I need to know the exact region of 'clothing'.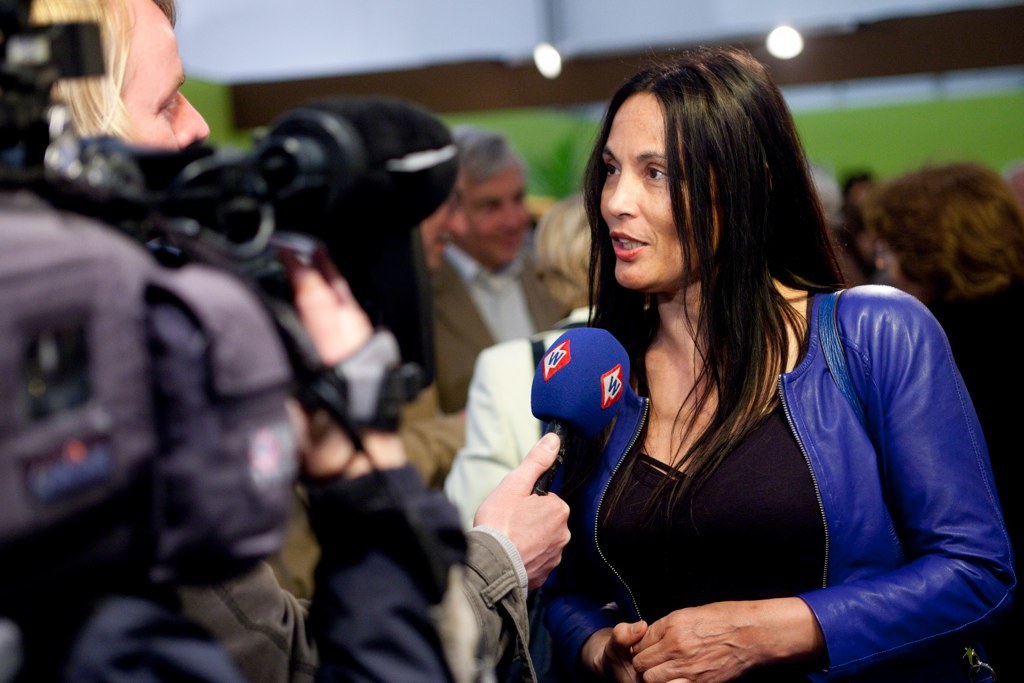
Region: (433, 239, 573, 409).
